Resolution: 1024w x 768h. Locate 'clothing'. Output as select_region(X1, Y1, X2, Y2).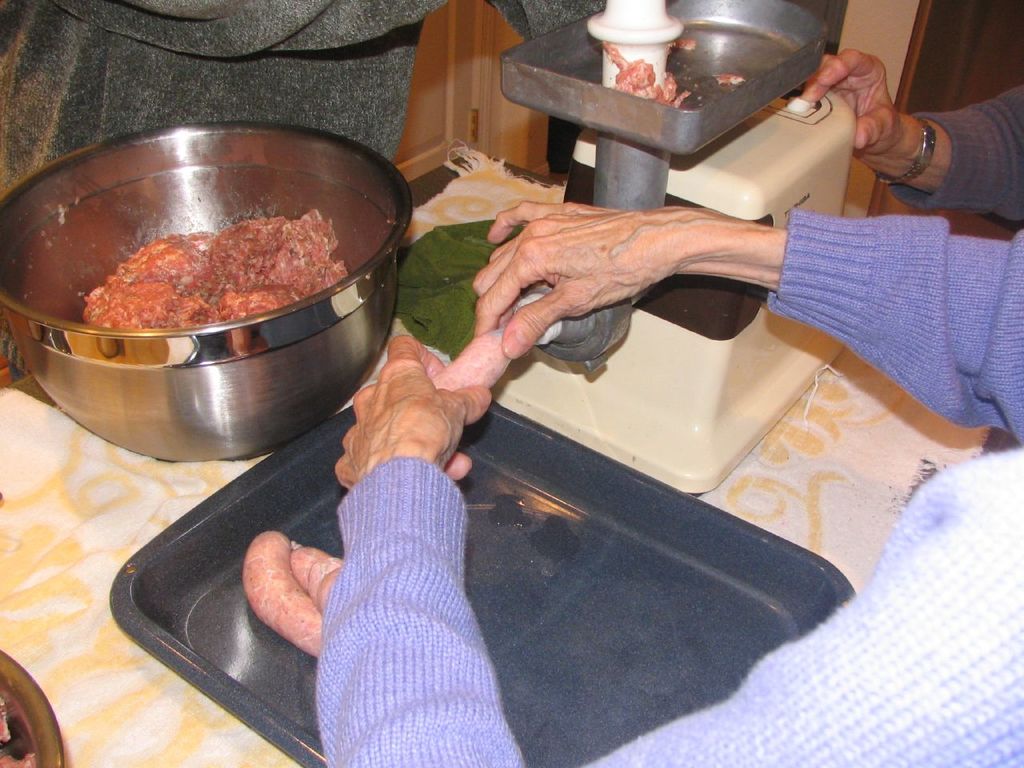
select_region(884, 83, 1023, 221).
